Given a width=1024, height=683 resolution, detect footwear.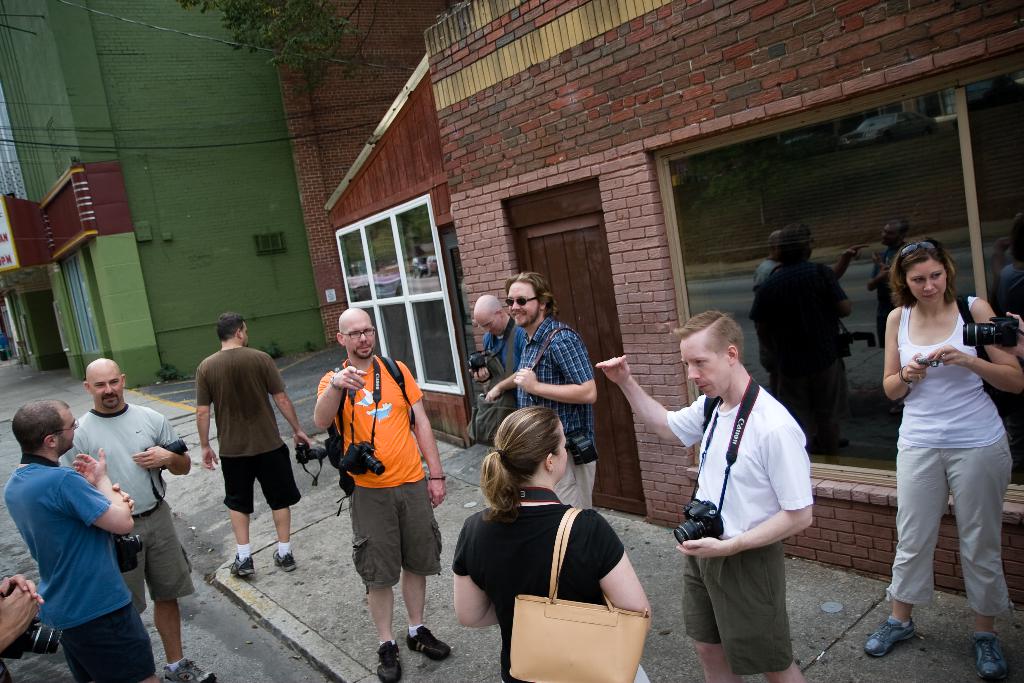
[x1=861, y1=613, x2=918, y2=658].
